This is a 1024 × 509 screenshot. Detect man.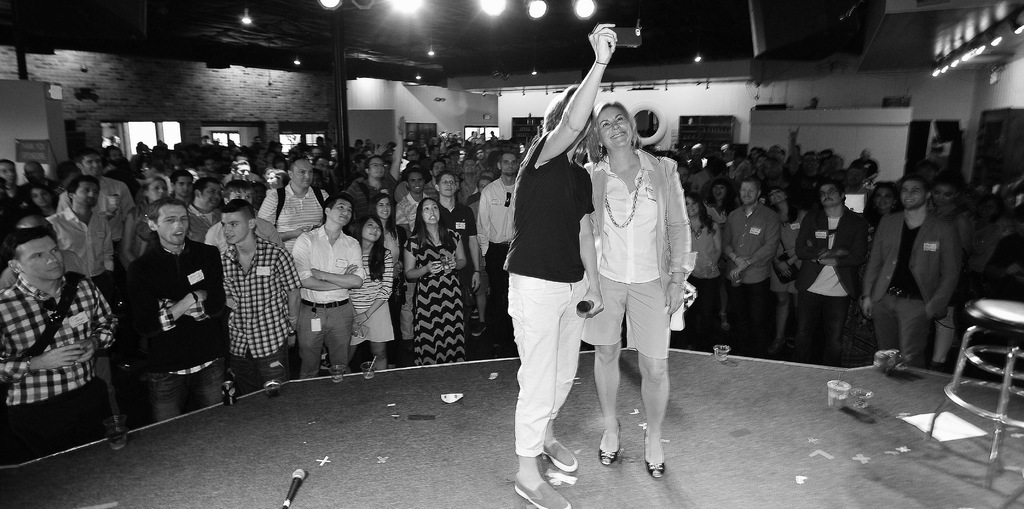
rect(51, 145, 132, 220).
